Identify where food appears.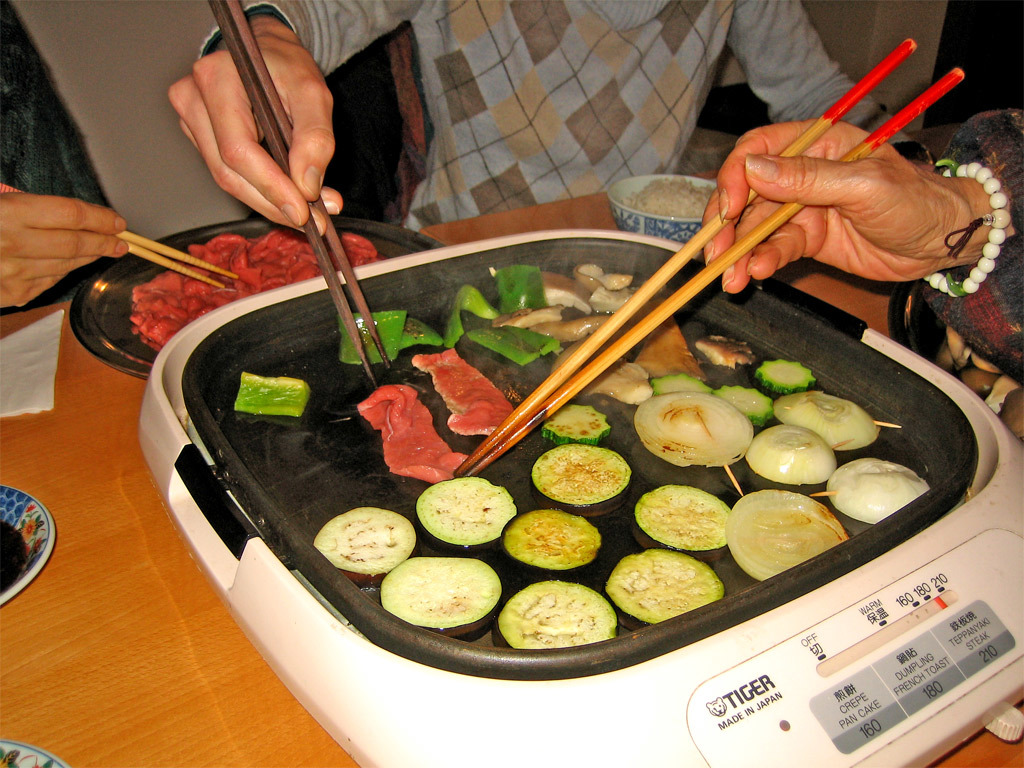
Appears at (left=466, top=322, right=560, bottom=365).
